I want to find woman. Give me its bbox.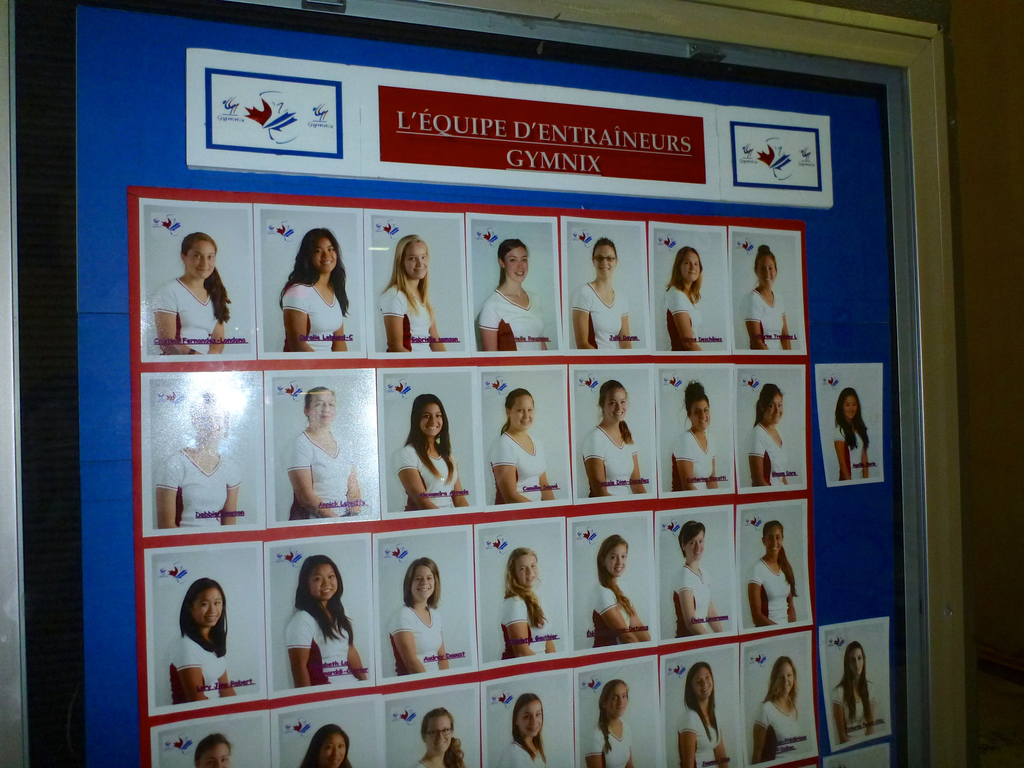
bbox=(670, 385, 719, 491).
